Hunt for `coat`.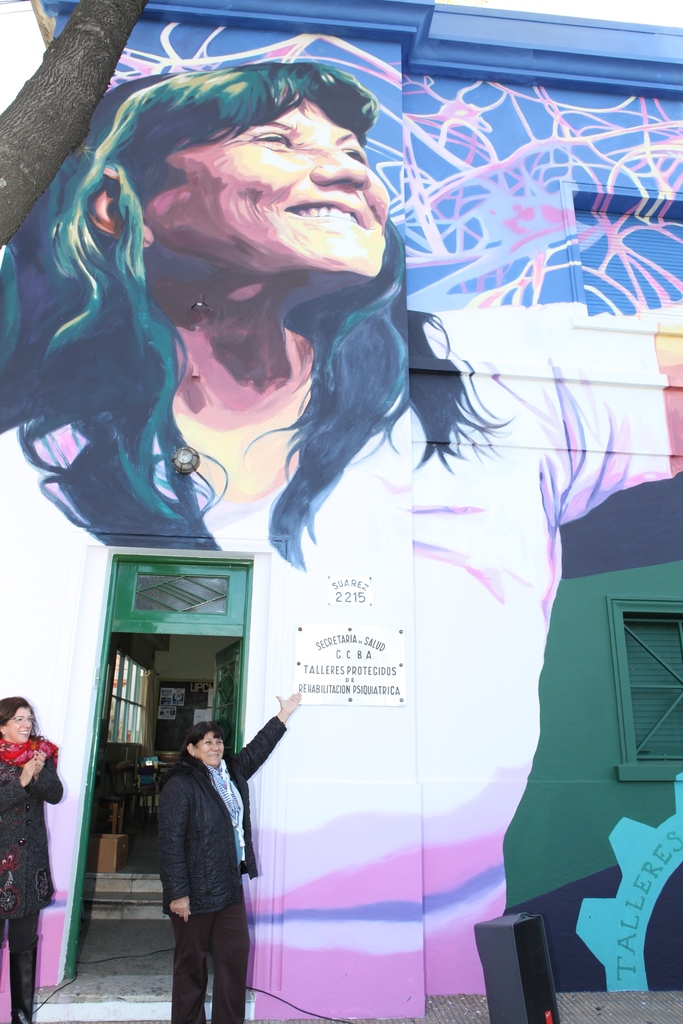
Hunted down at <bbox>156, 710, 287, 918</bbox>.
